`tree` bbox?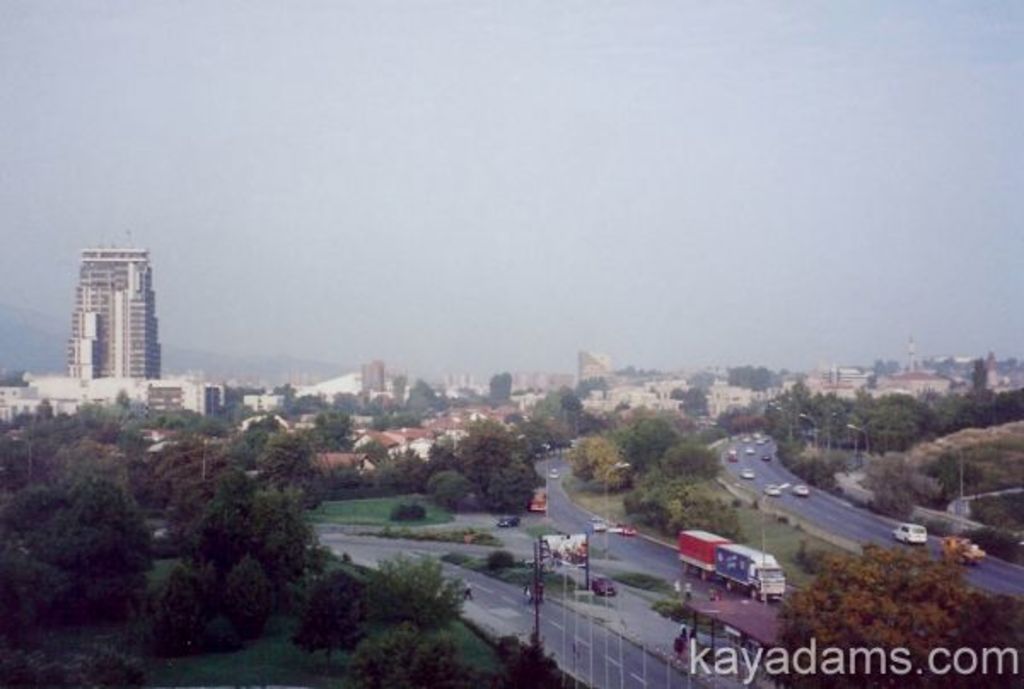
766, 534, 1022, 687
